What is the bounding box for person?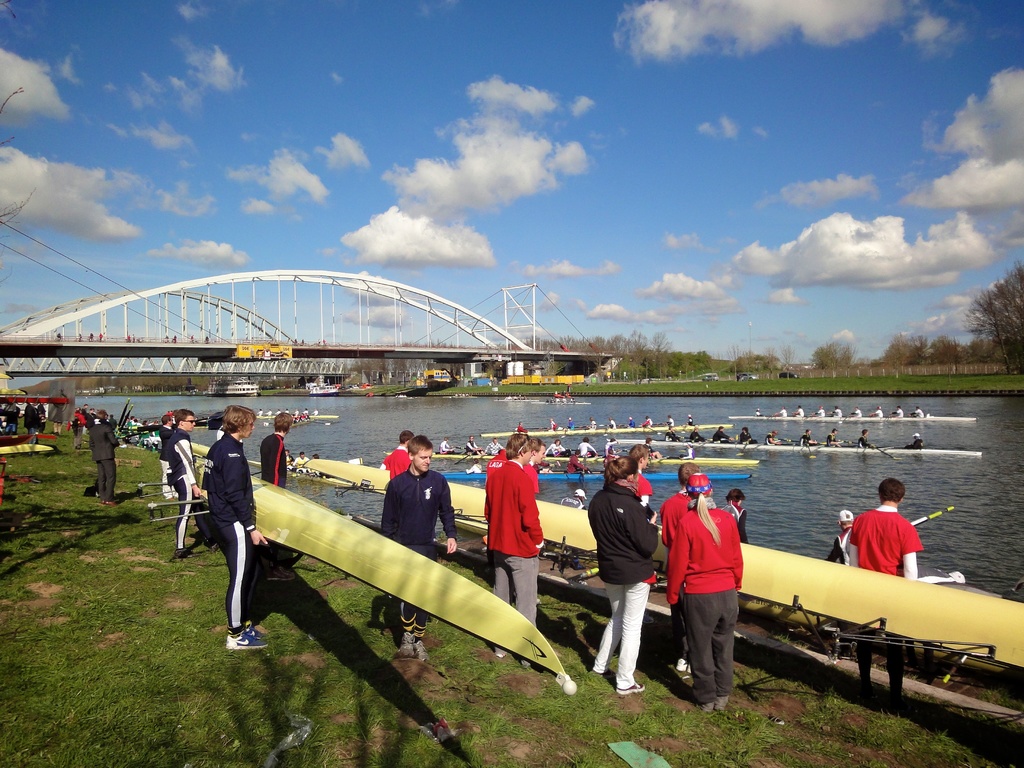
select_region(576, 437, 596, 458).
